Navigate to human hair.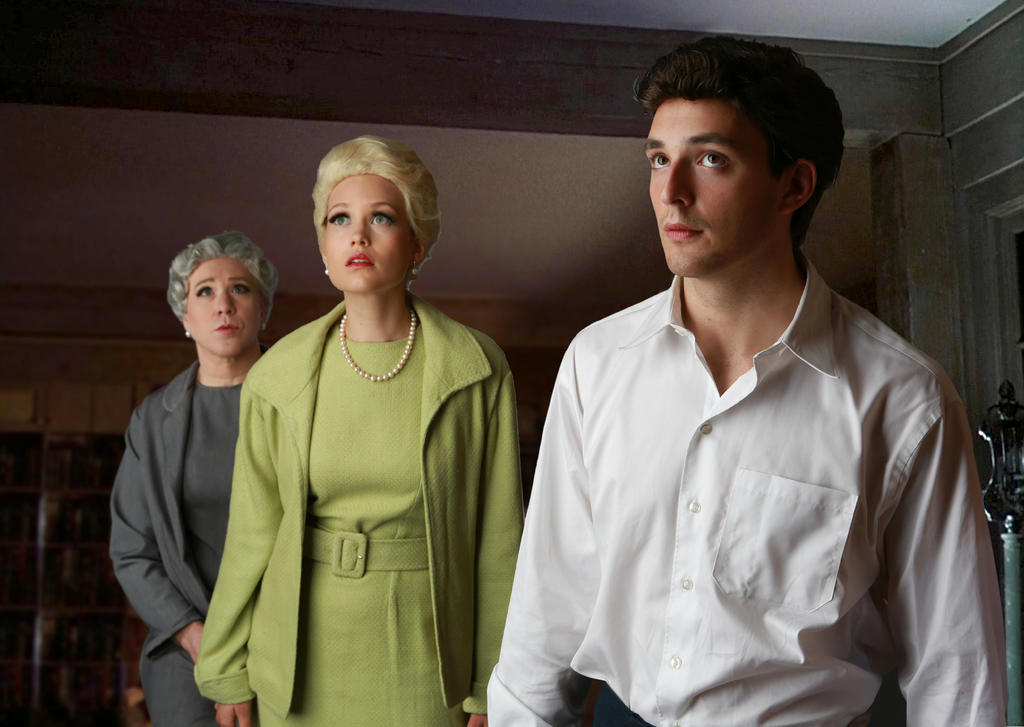
Navigation target: (left=166, top=229, right=280, bottom=327).
